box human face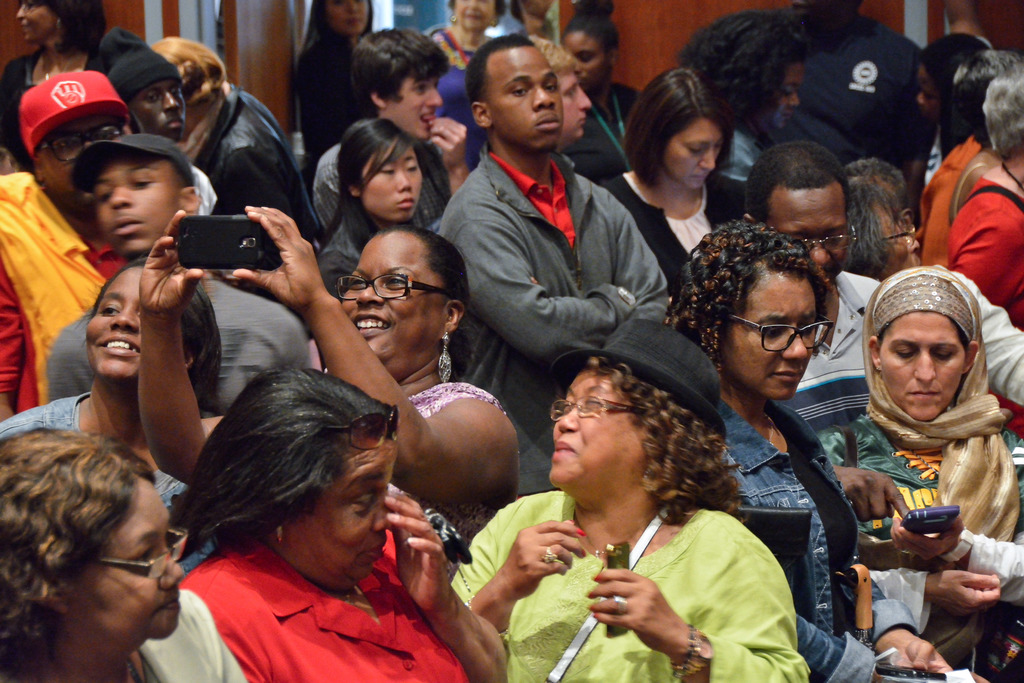
[x1=456, y1=0, x2=492, y2=29]
